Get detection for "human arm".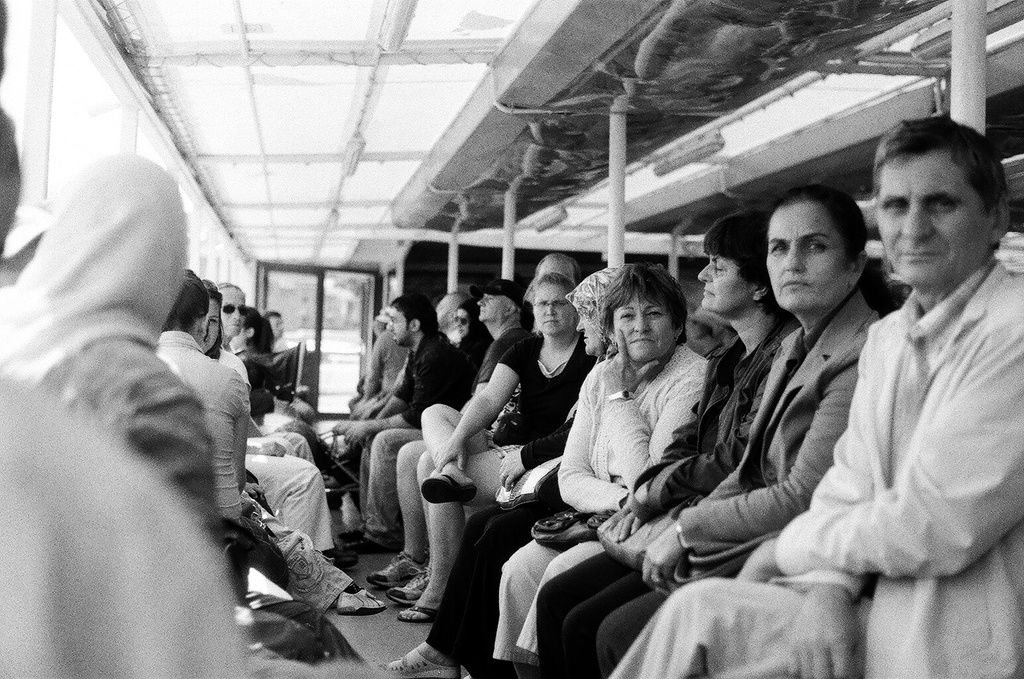
Detection: [221,367,249,406].
